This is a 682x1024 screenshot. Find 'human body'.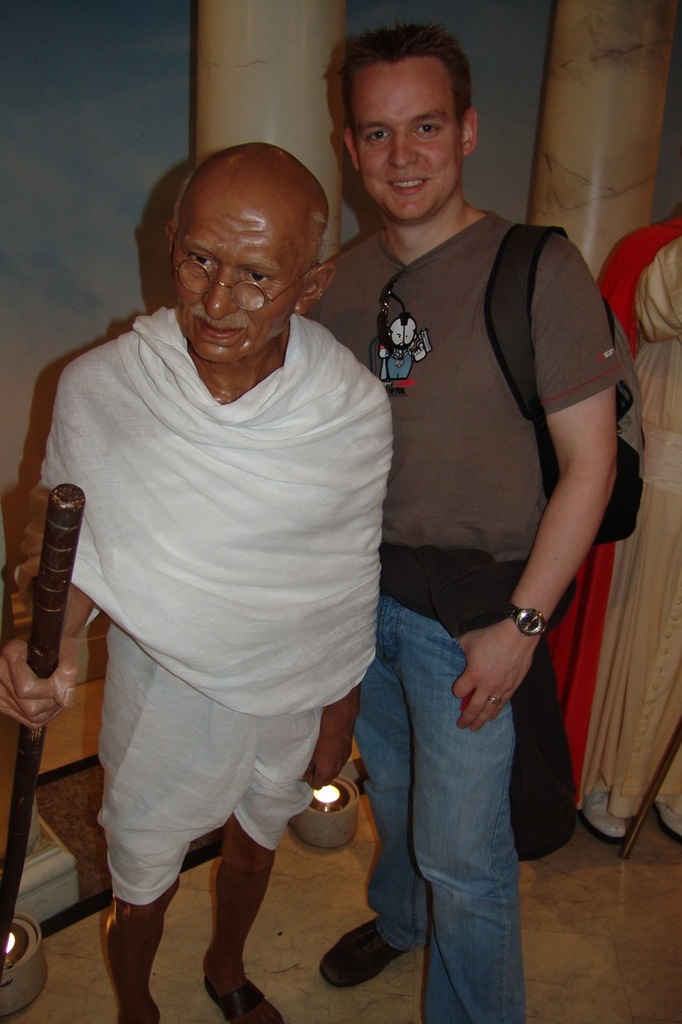
Bounding box: left=15, top=145, right=398, bottom=1022.
